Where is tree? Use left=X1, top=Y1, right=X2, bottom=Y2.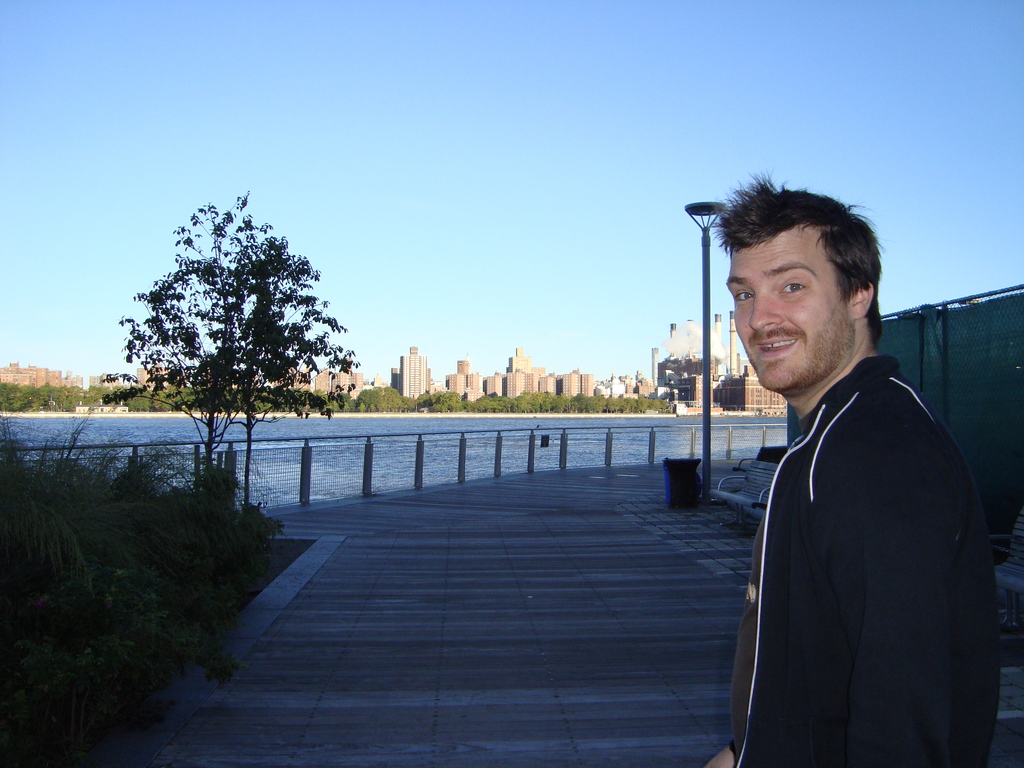
left=91, top=186, right=366, bottom=521.
